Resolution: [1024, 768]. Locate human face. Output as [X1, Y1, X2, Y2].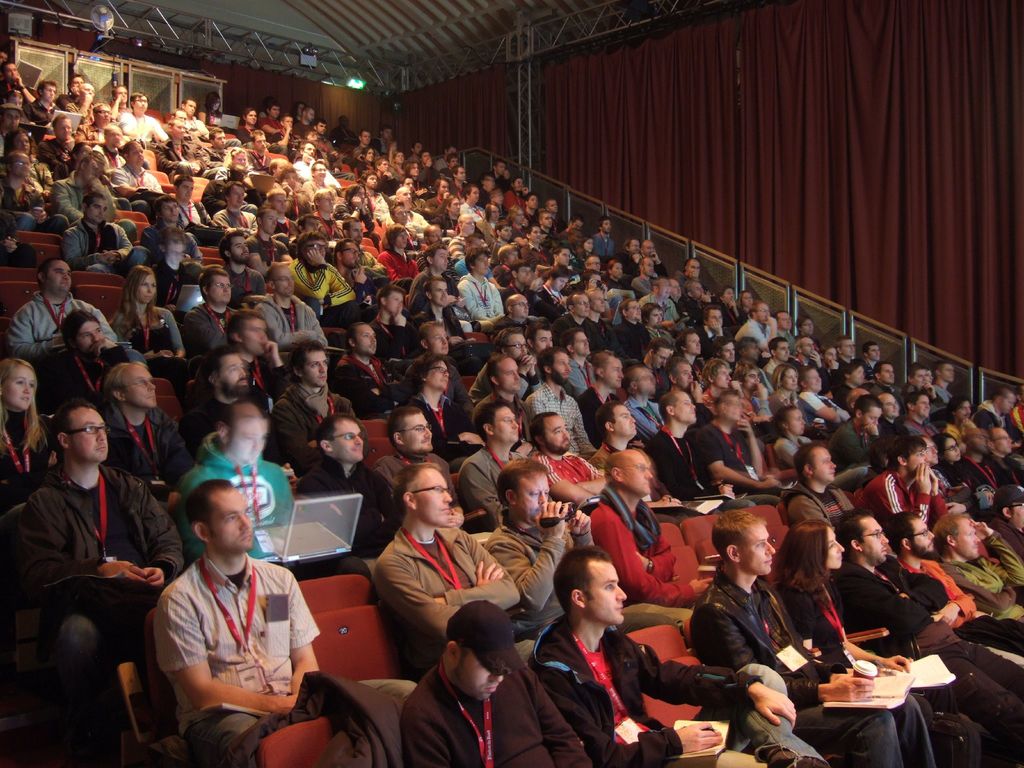
[743, 526, 774, 574].
